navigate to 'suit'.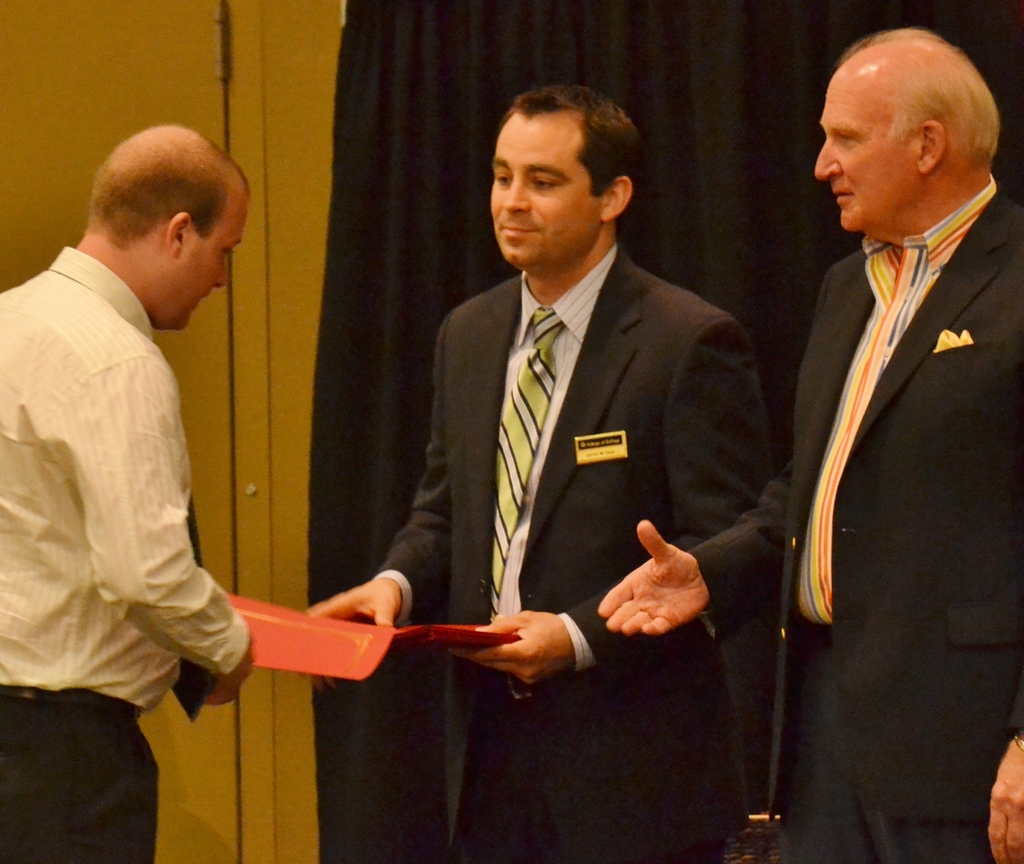
Navigation target: {"left": 354, "top": 122, "right": 782, "bottom": 796}.
